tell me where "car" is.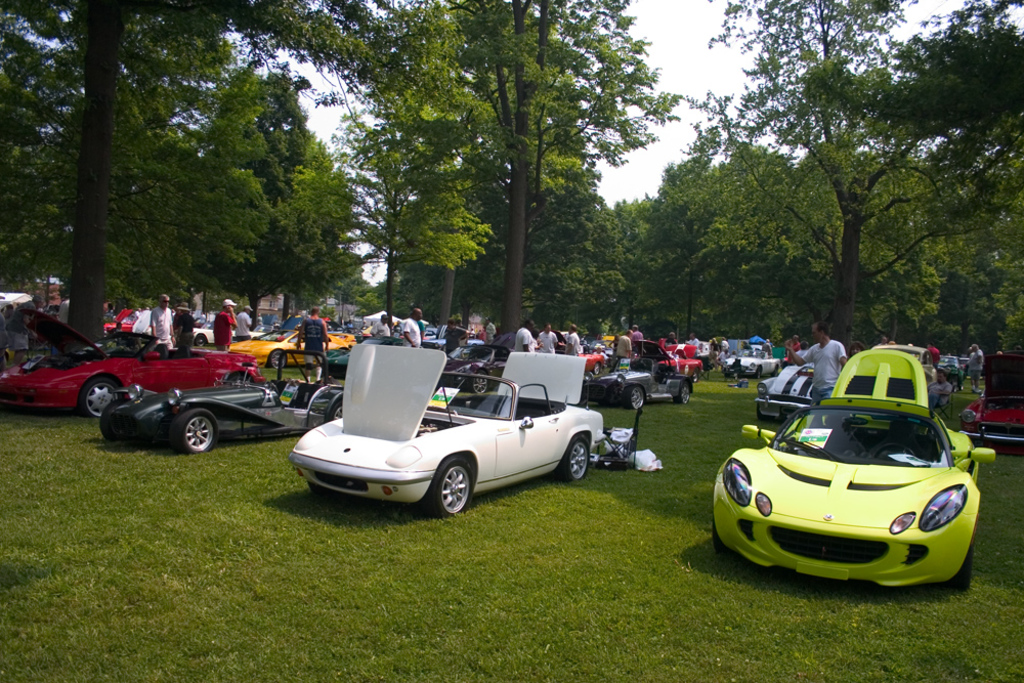
"car" is at {"x1": 0, "y1": 332, "x2": 255, "y2": 419}.
